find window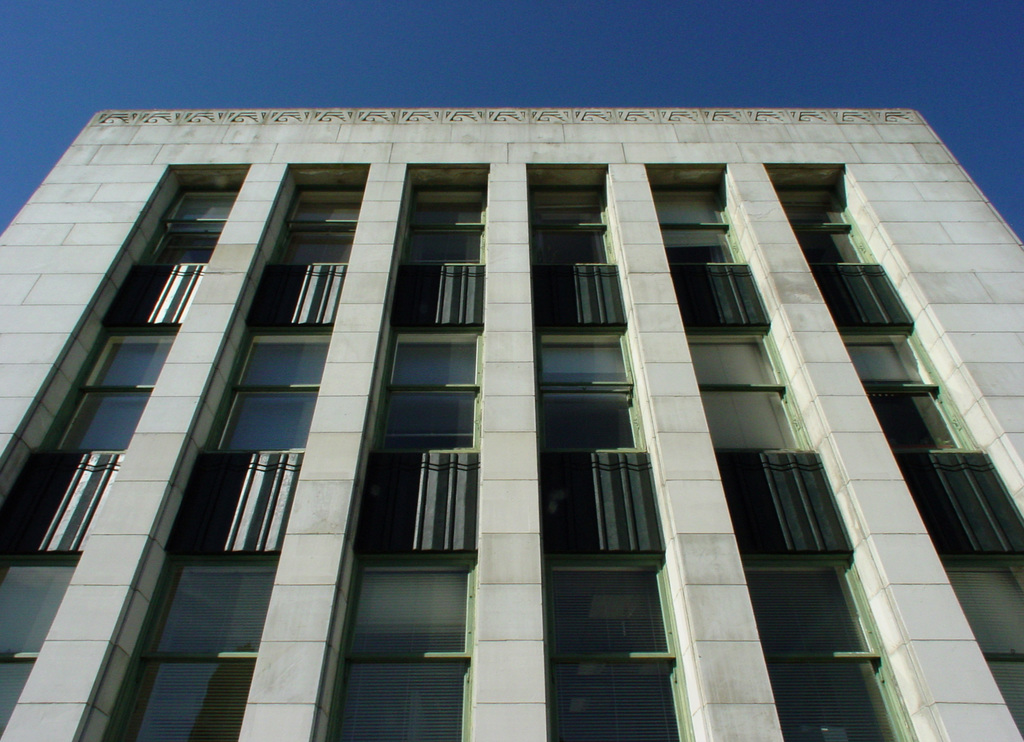
bbox=(939, 556, 1023, 738)
